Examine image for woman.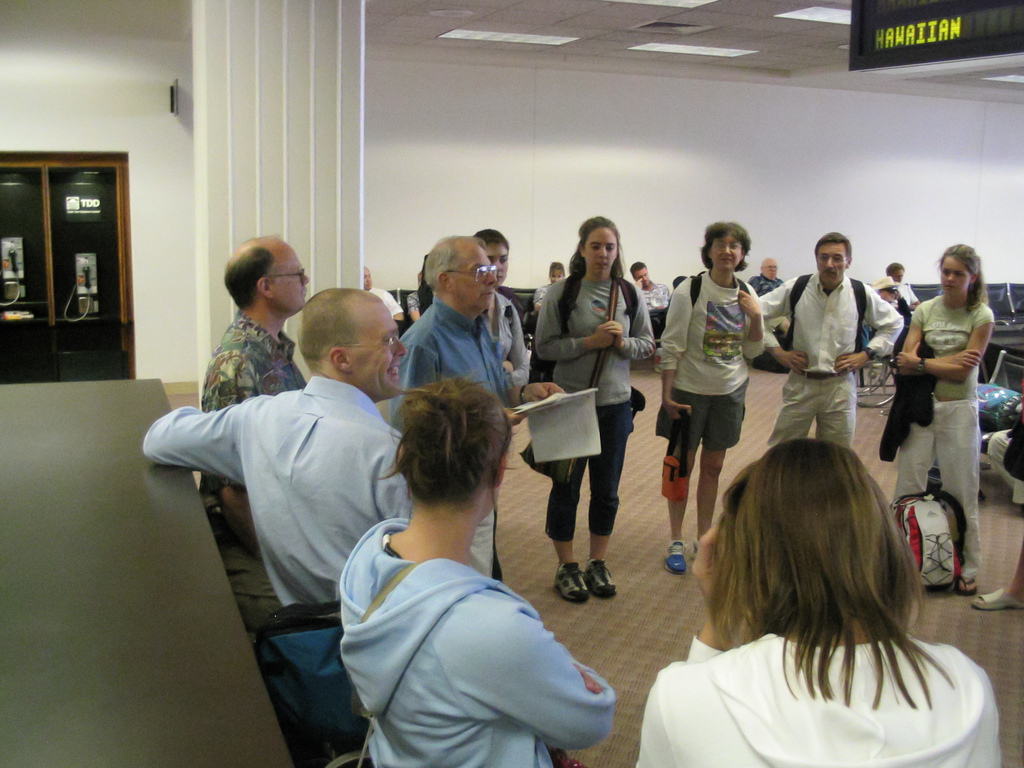
Examination result: 326 345 595 767.
